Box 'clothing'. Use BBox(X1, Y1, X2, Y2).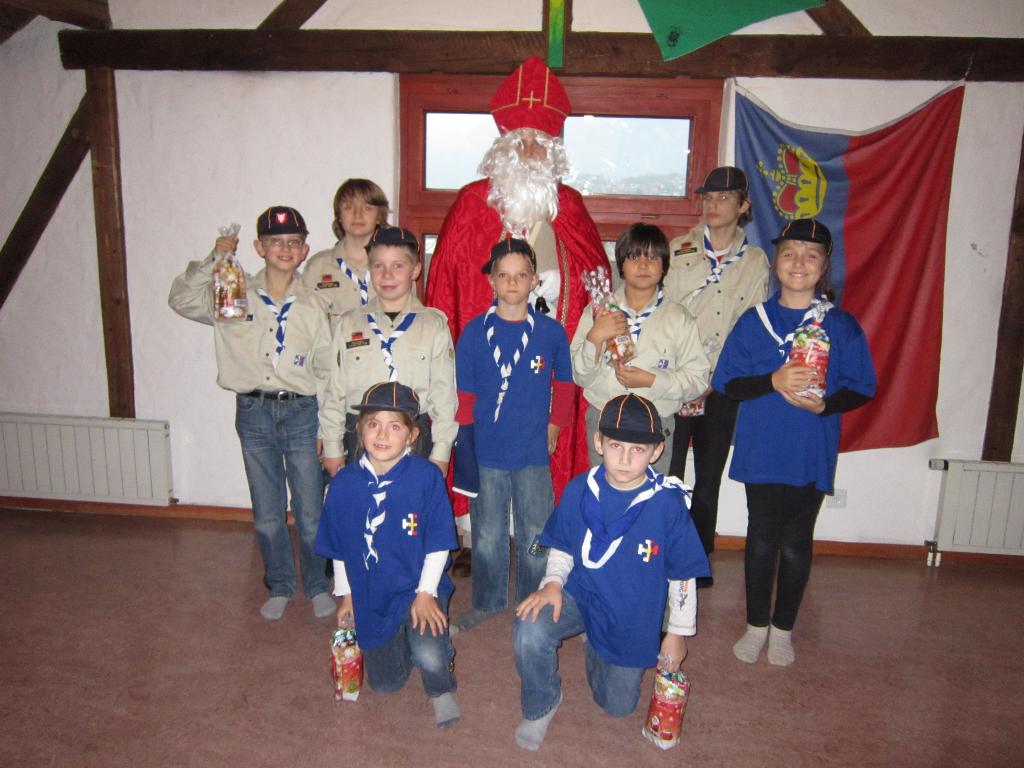
BBox(310, 442, 466, 698).
